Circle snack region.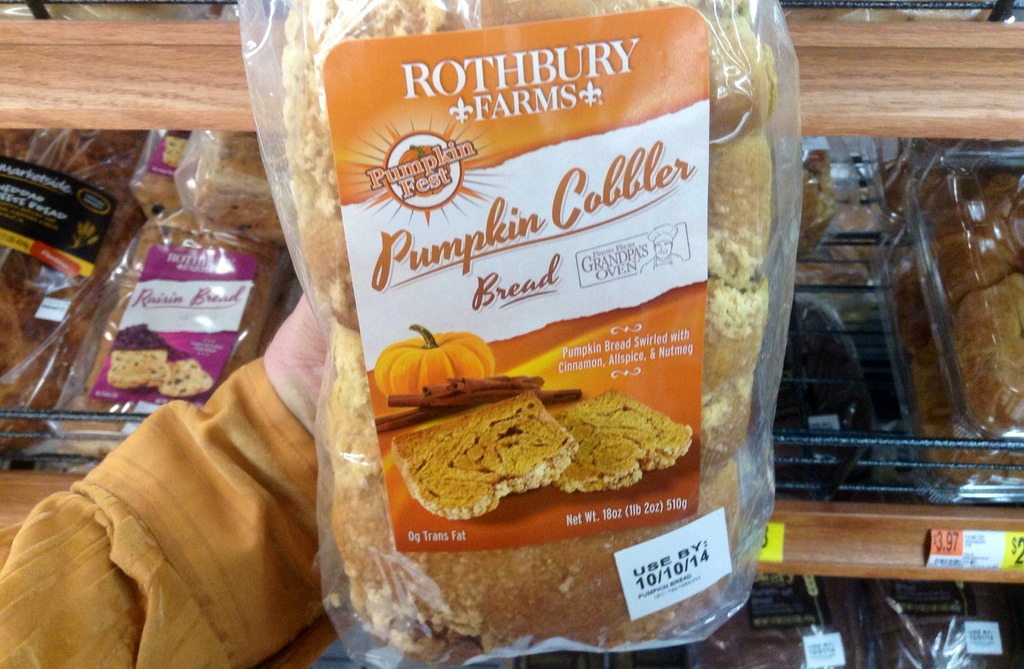
Region: x1=110, y1=351, x2=165, y2=382.
